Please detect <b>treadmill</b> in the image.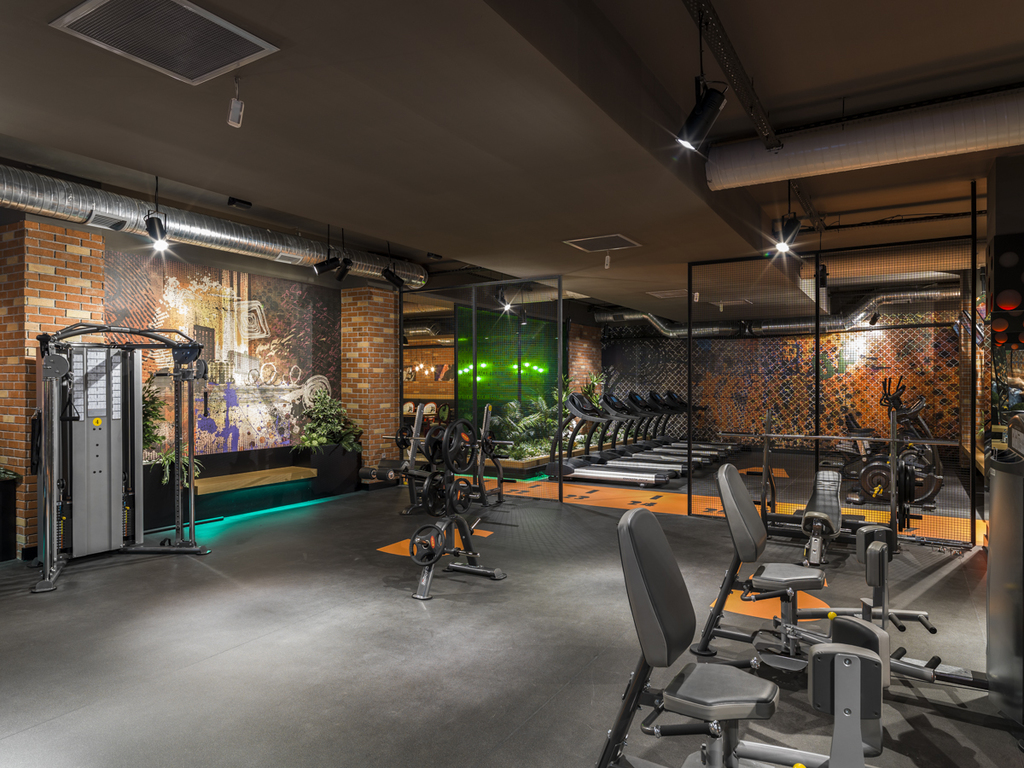
(588, 396, 695, 481).
